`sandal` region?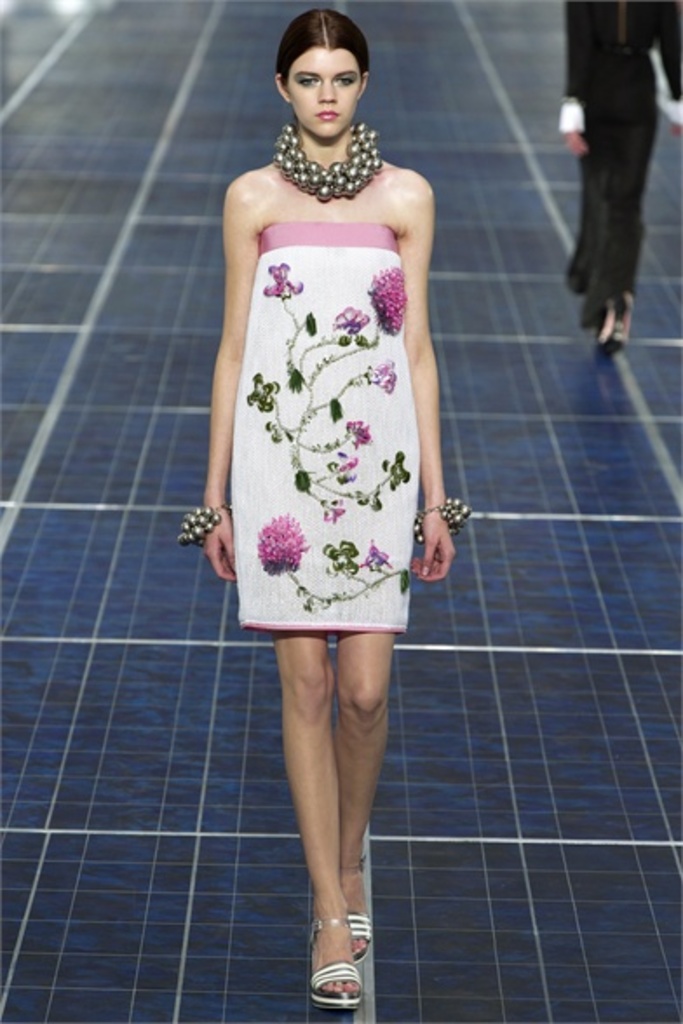
Rect(345, 859, 382, 965)
